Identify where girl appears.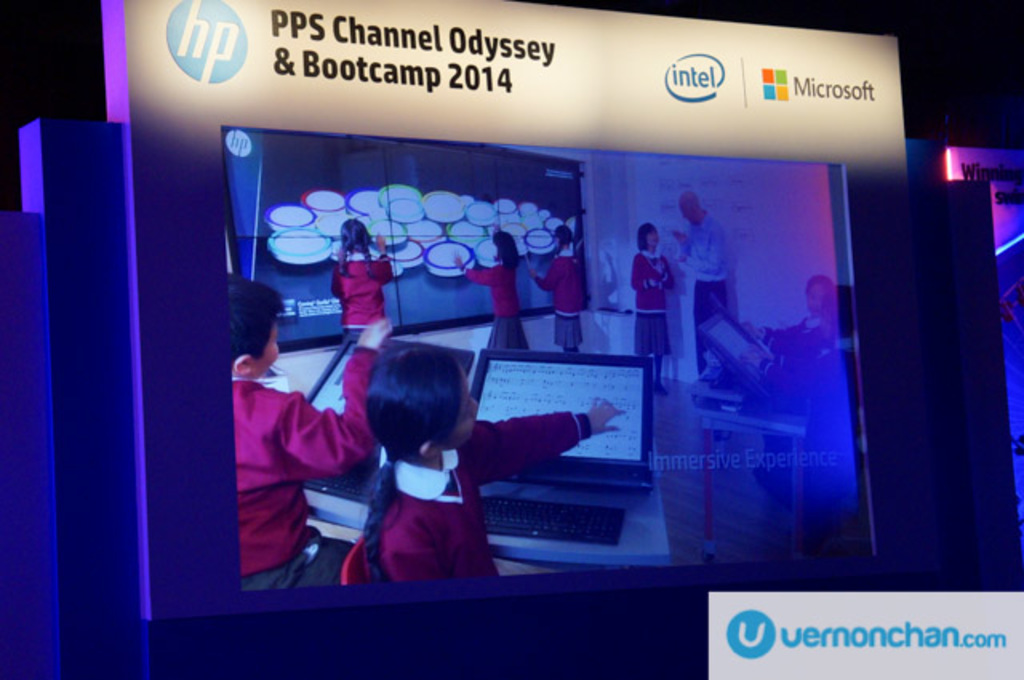
Appears at x1=358 y1=338 x2=502 y2=584.
